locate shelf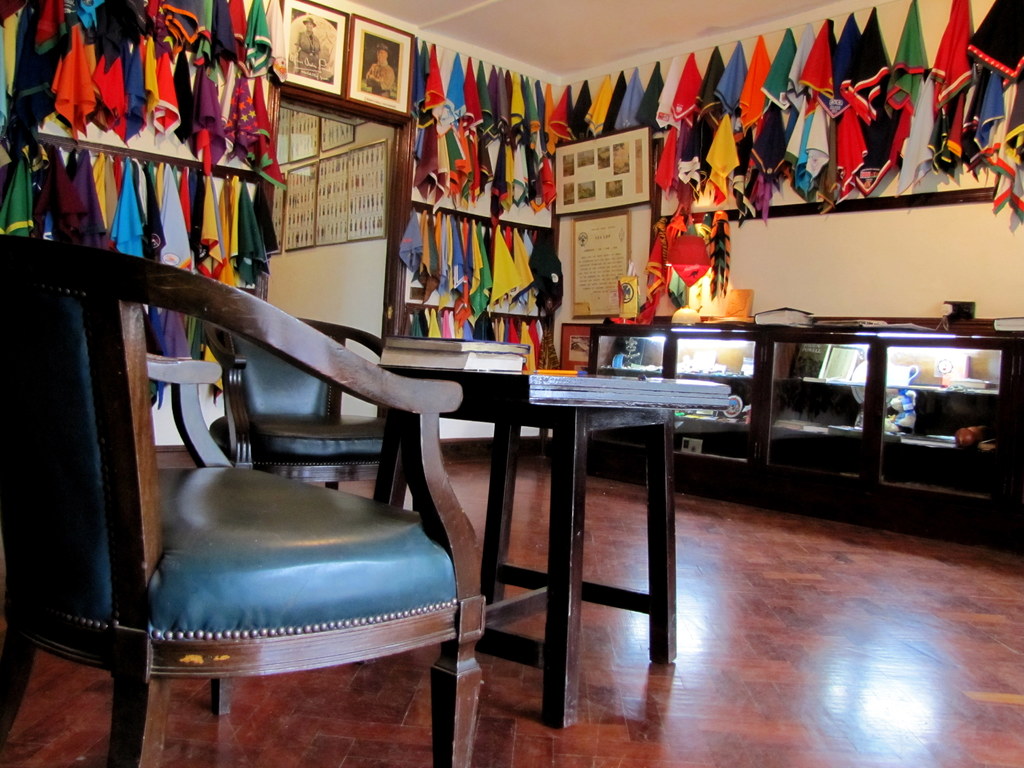
0/0/301/172
